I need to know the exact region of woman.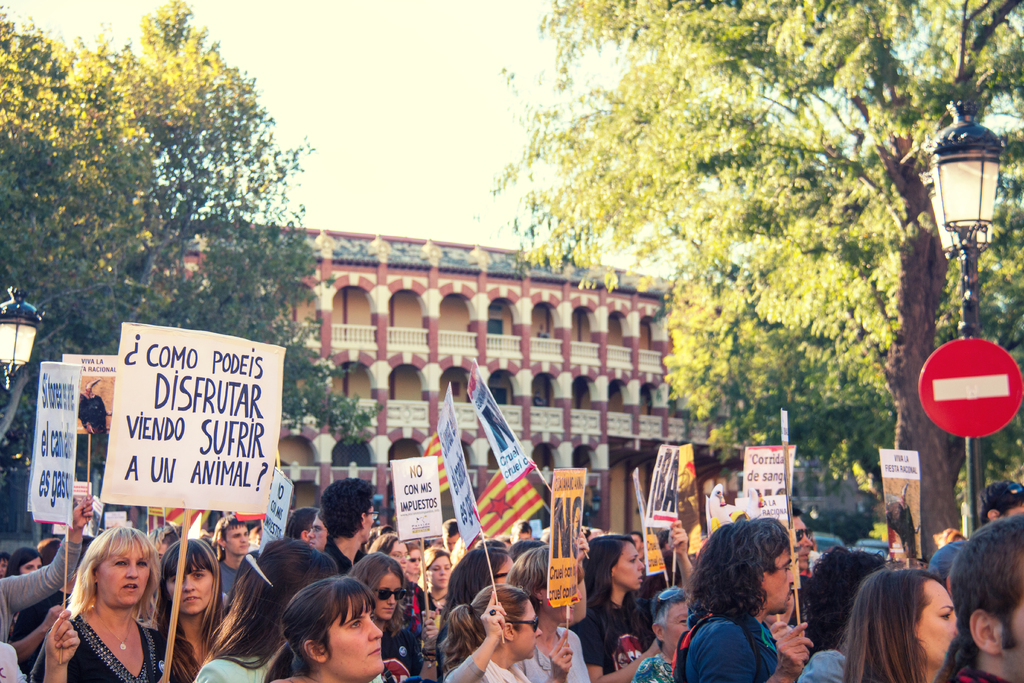
Region: bbox=[512, 539, 593, 682].
